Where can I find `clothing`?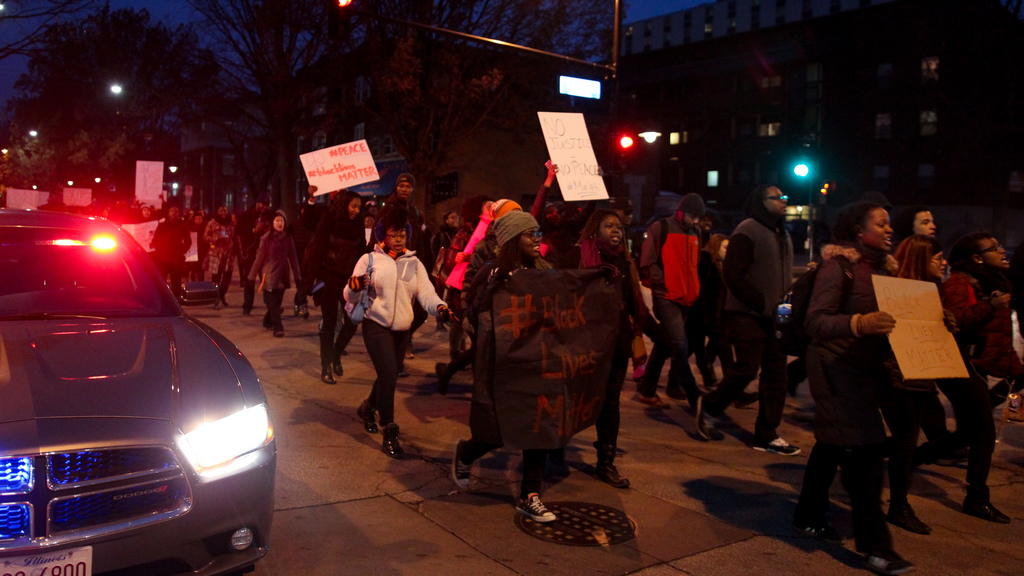
You can find it at x1=808, y1=250, x2=892, y2=561.
